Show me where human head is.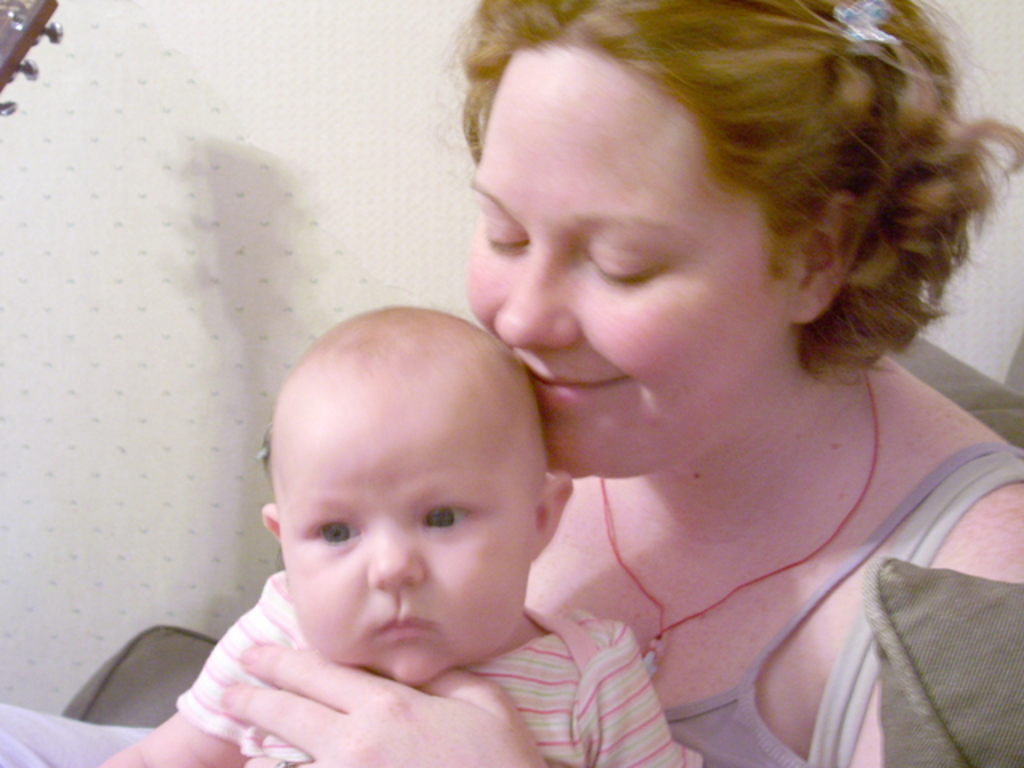
human head is at 229,310,576,650.
